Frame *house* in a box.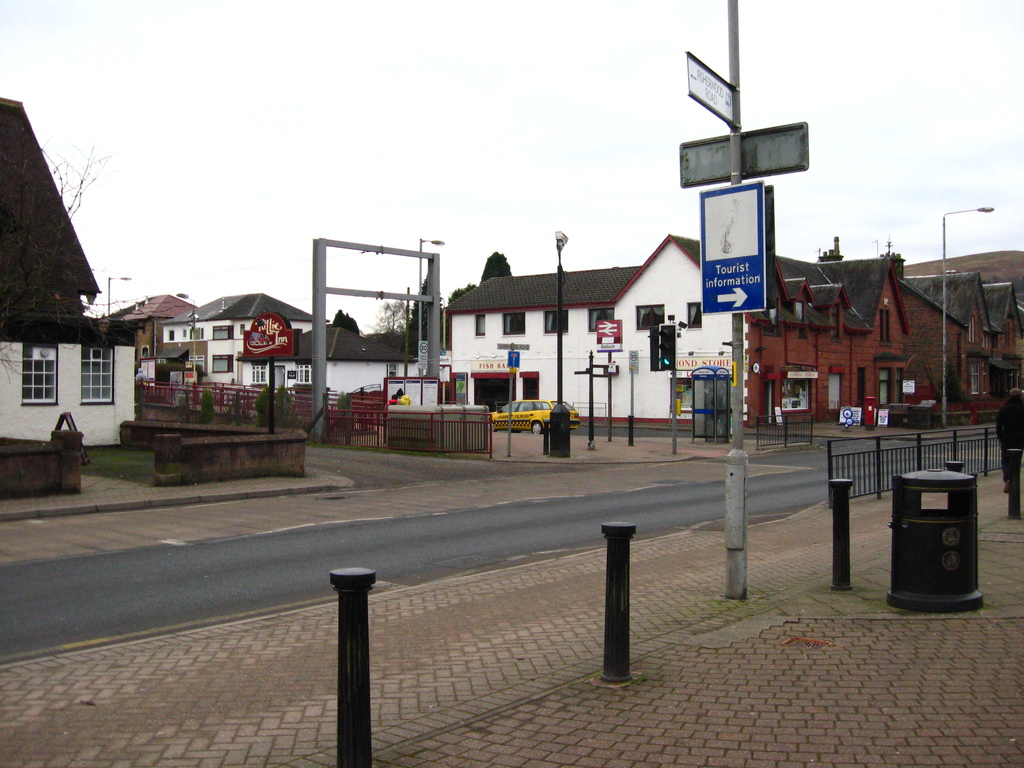
region(437, 228, 958, 442).
